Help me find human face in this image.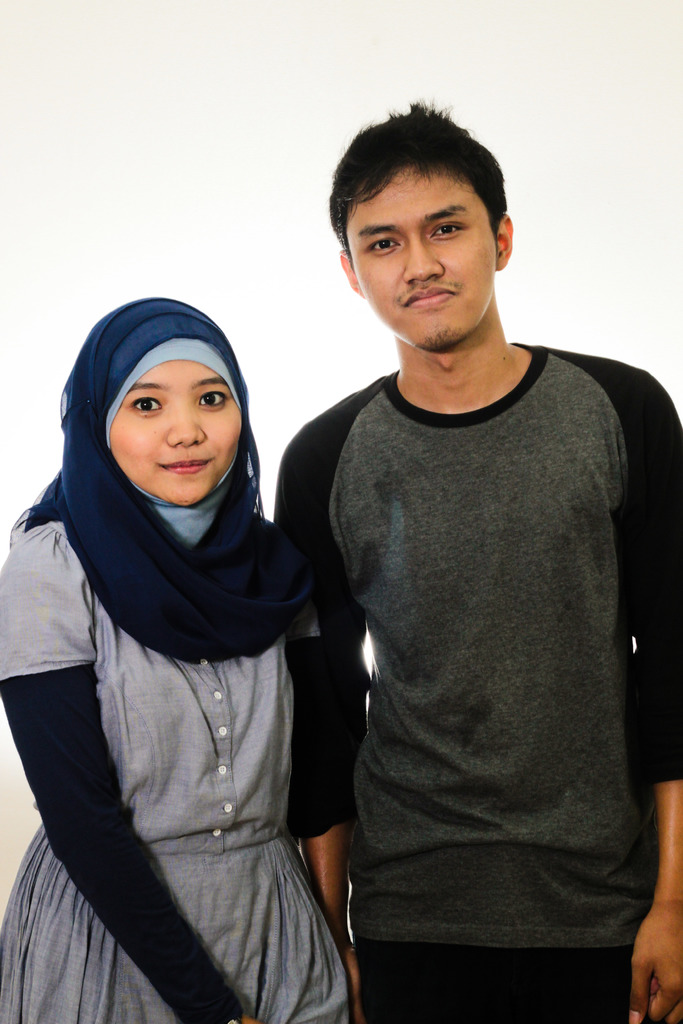
Found it: BBox(115, 354, 248, 494).
